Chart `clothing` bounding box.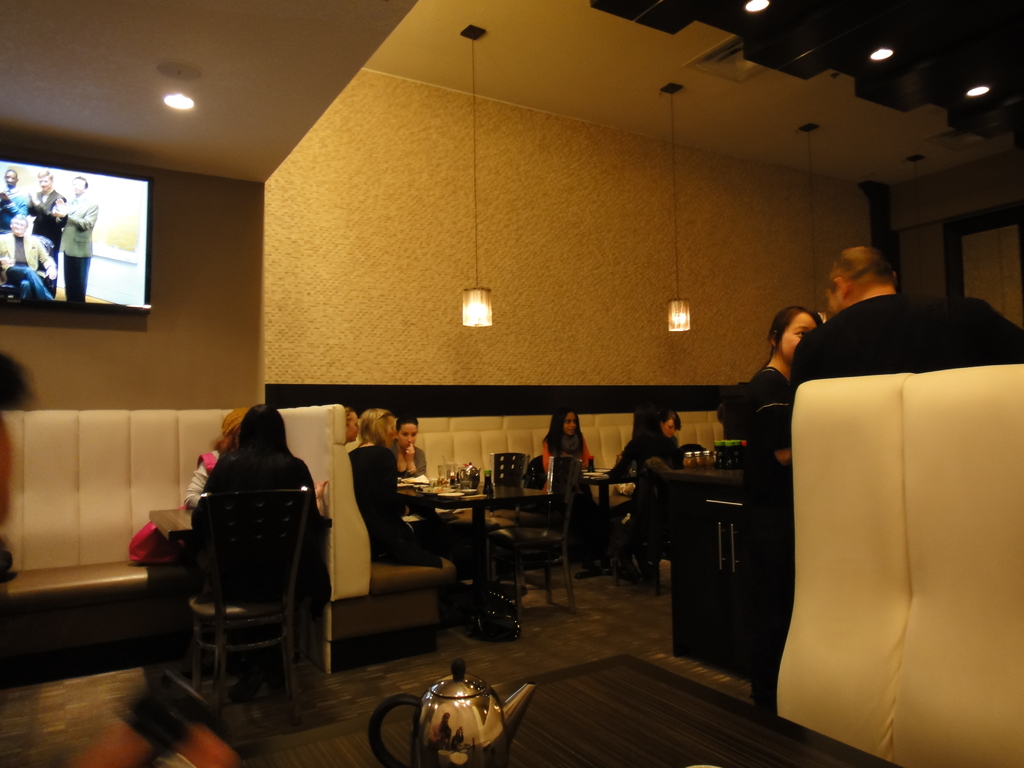
Charted: Rect(734, 360, 796, 536).
